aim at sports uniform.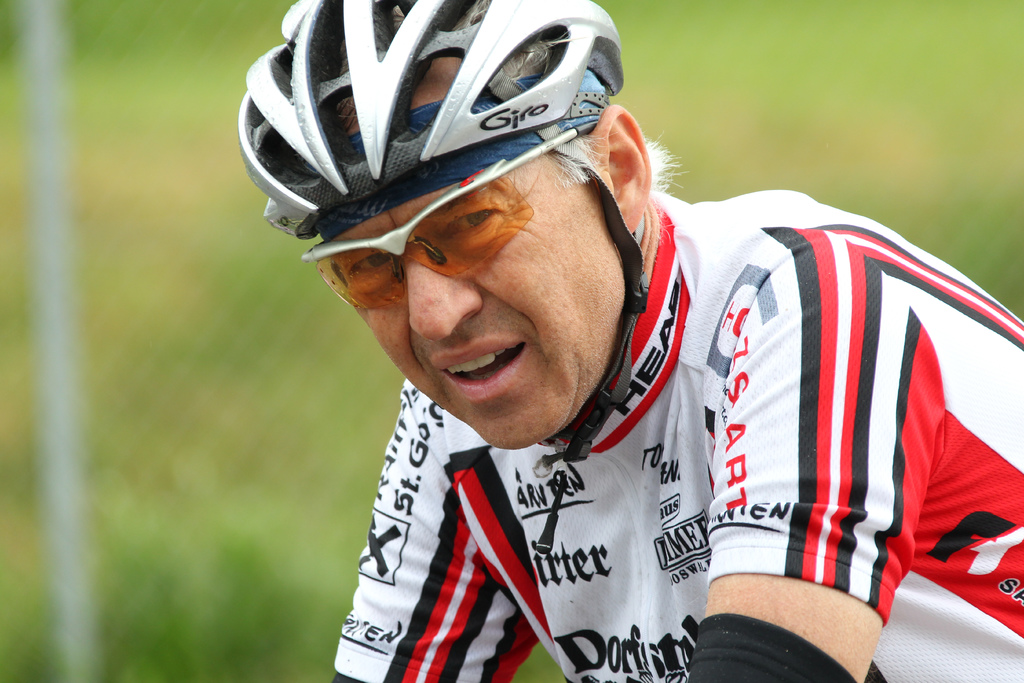
Aimed at (230,0,989,682).
